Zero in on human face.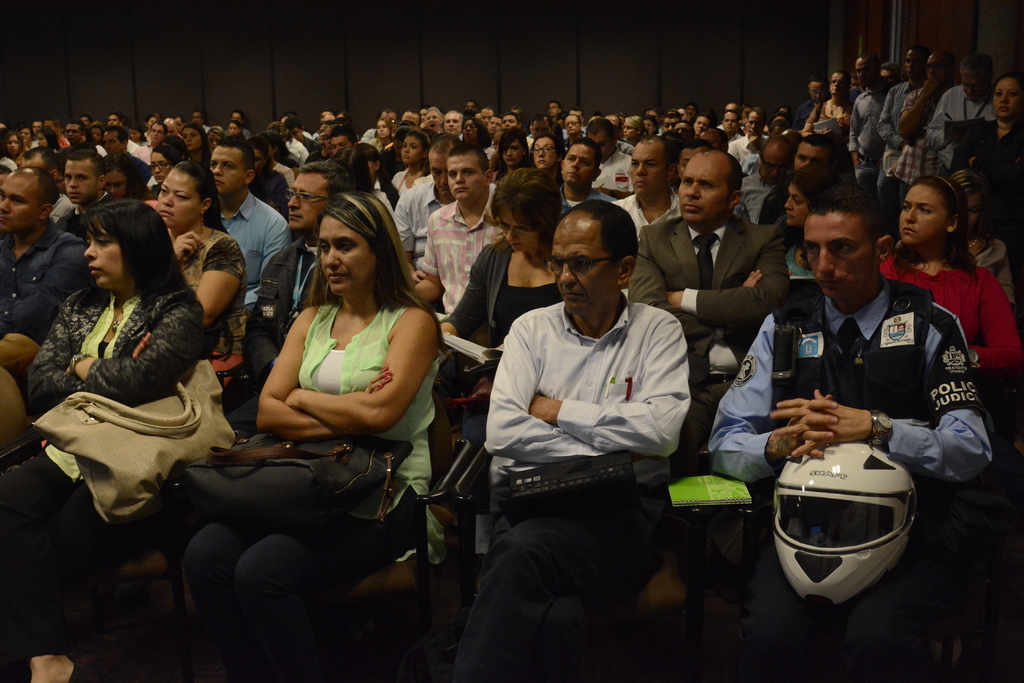
Zeroed in: bbox=[80, 214, 124, 289].
